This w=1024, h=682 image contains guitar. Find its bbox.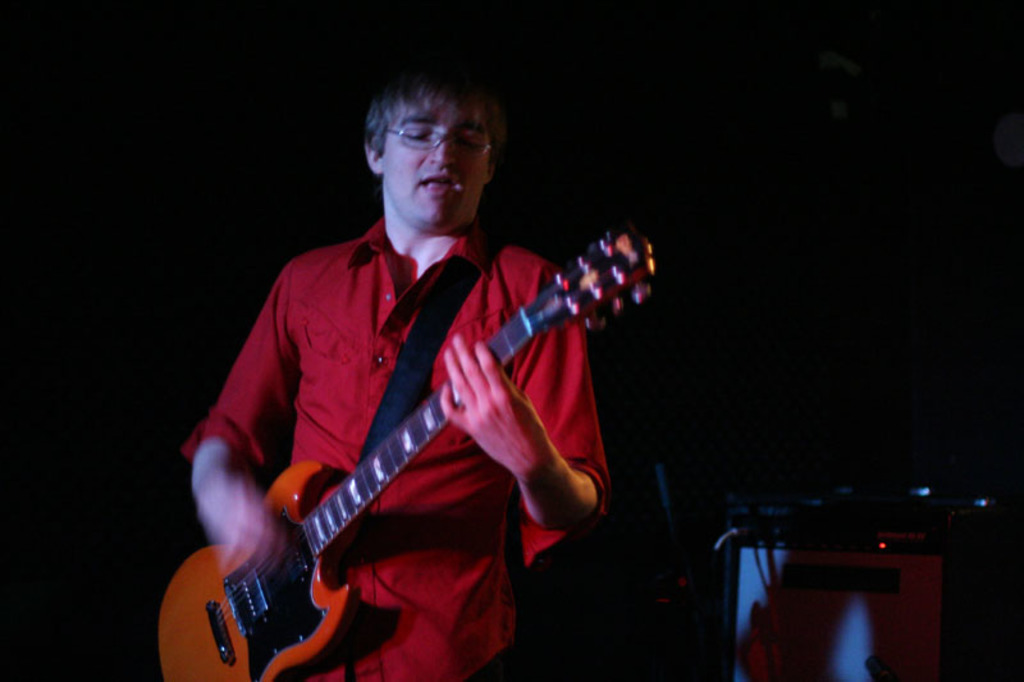
[159,182,659,681].
